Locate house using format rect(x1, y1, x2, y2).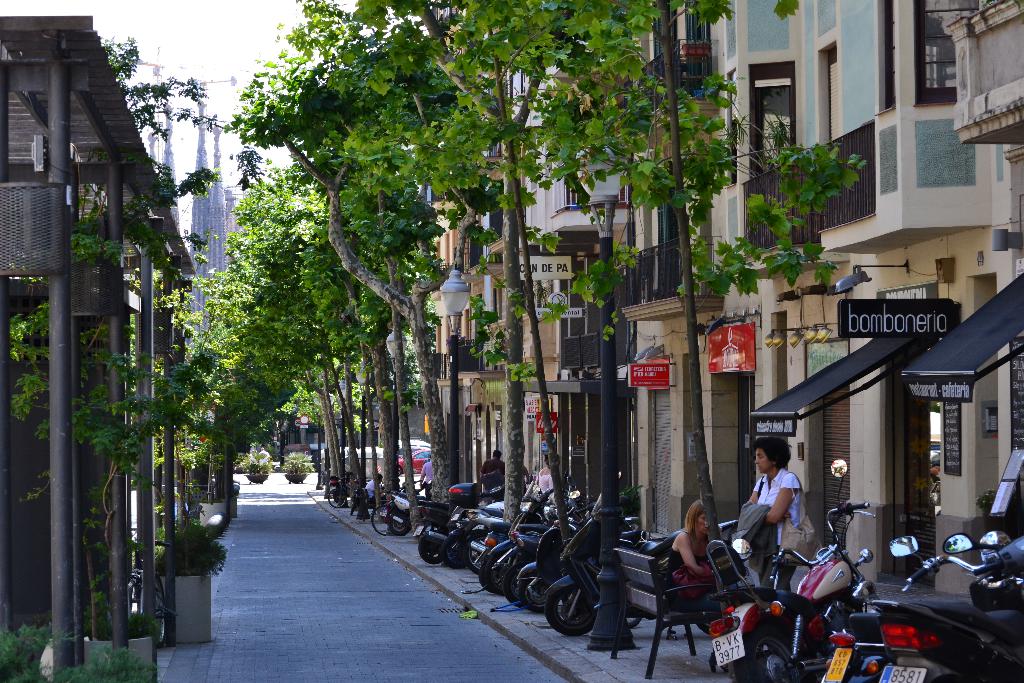
rect(433, 176, 506, 495).
